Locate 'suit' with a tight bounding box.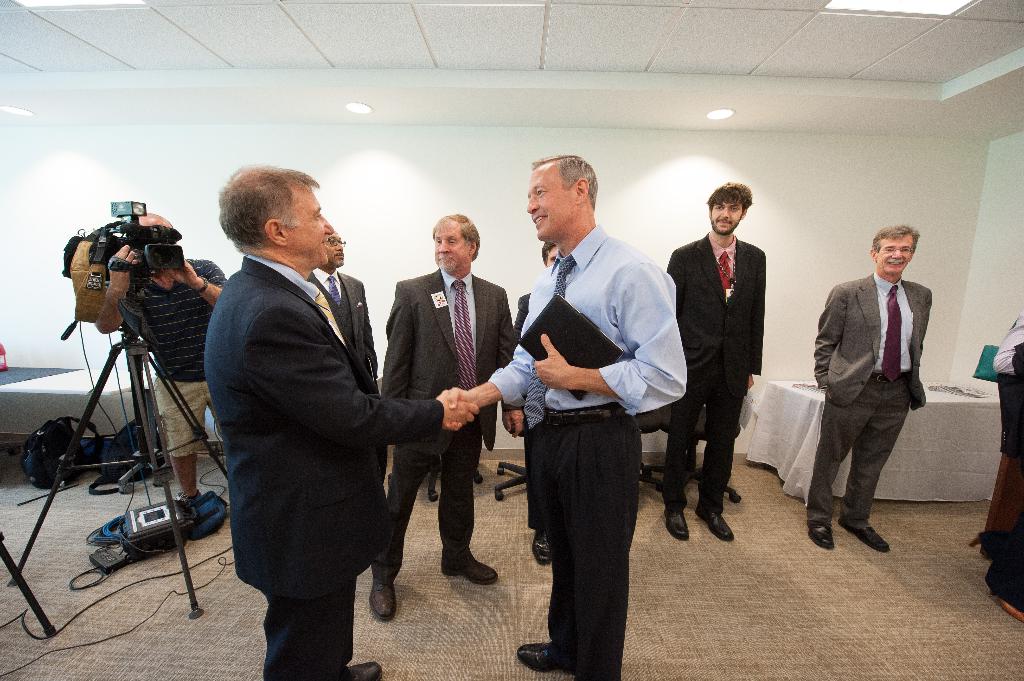
(196, 254, 443, 680).
